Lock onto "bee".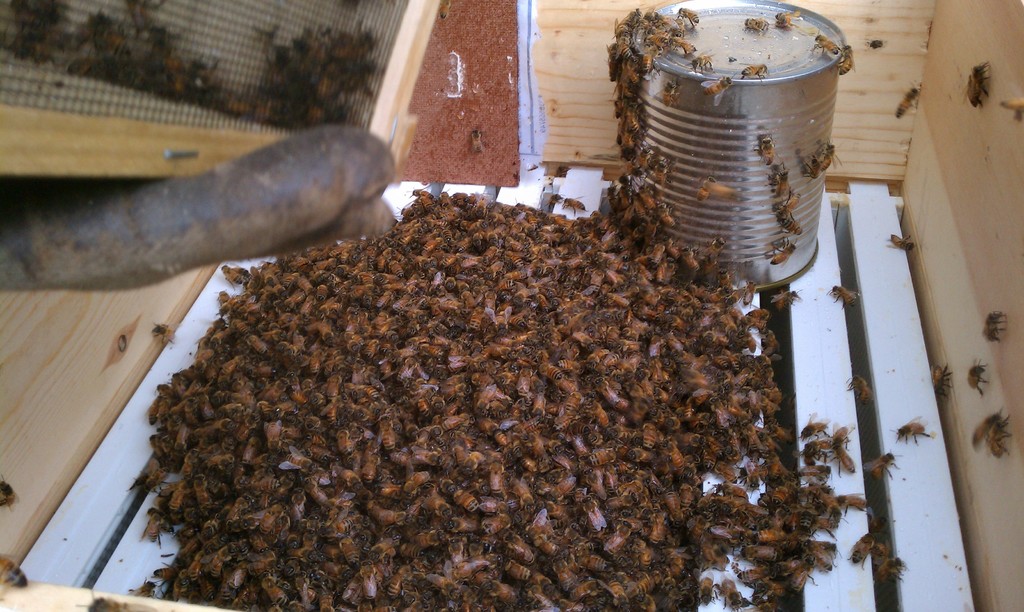
Locked: [x1=753, y1=134, x2=779, y2=168].
